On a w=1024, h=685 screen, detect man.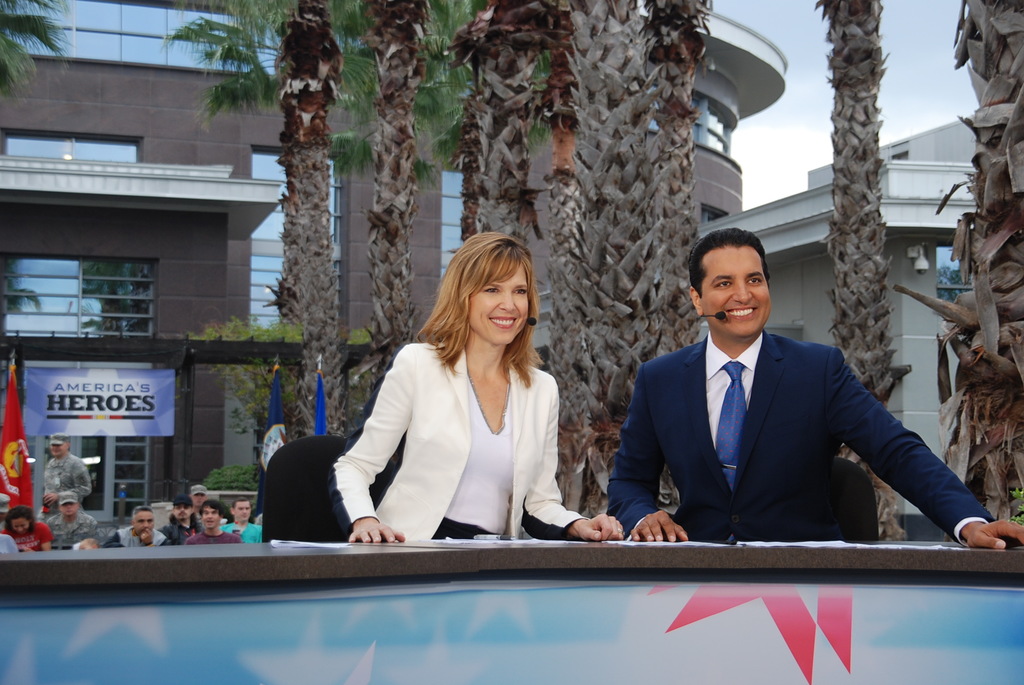
35/434/92/523.
